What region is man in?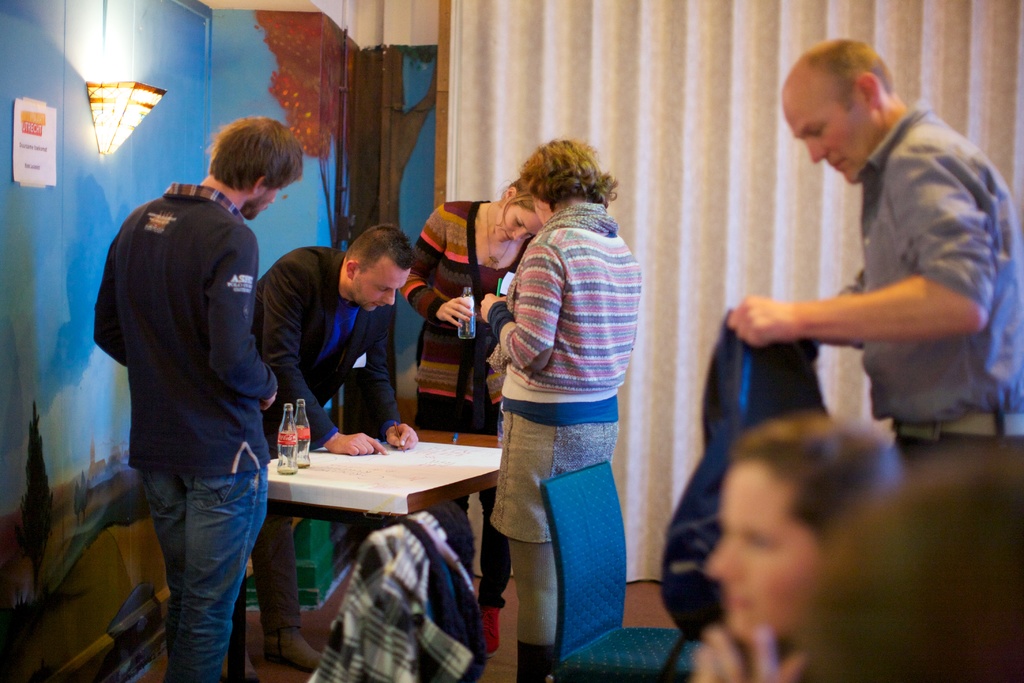
726,34,1023,457.
